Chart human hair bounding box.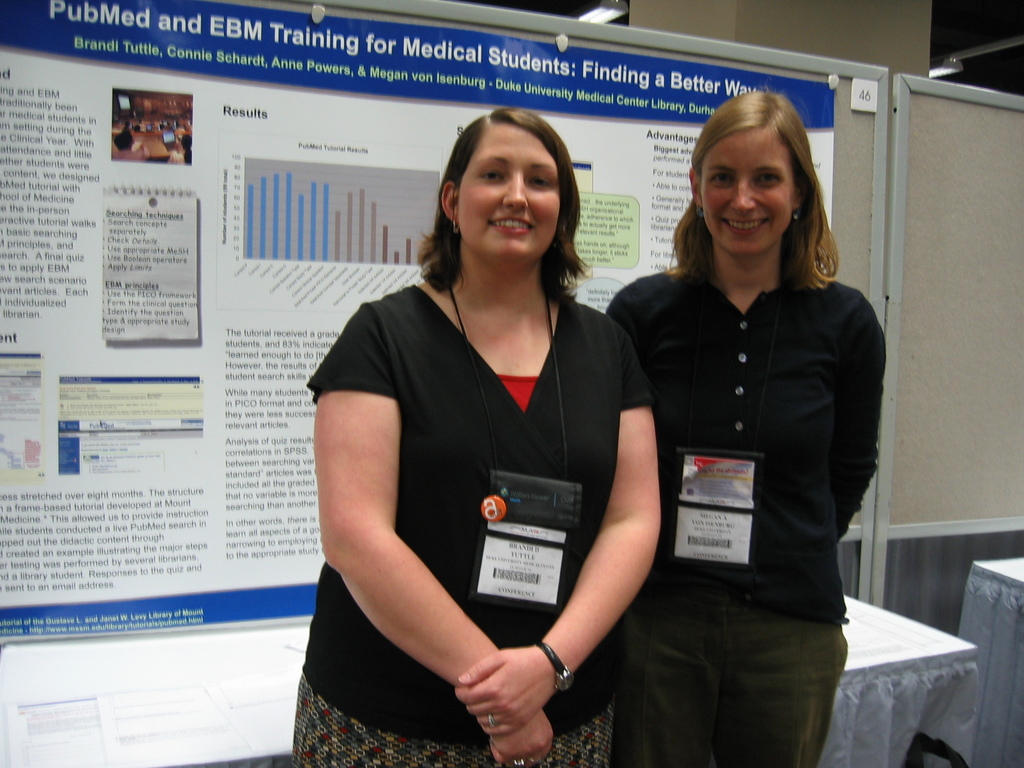
Charted: BBox(663, 89, 838, 295).
